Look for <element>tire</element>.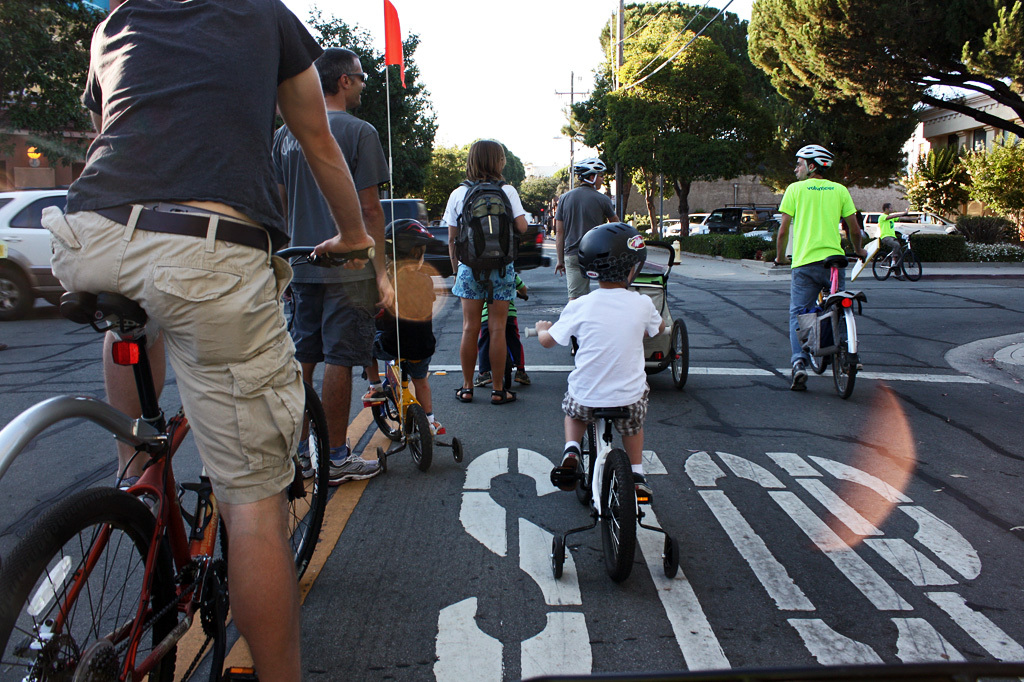
Found: select_region(830, 306, 863, 402).
